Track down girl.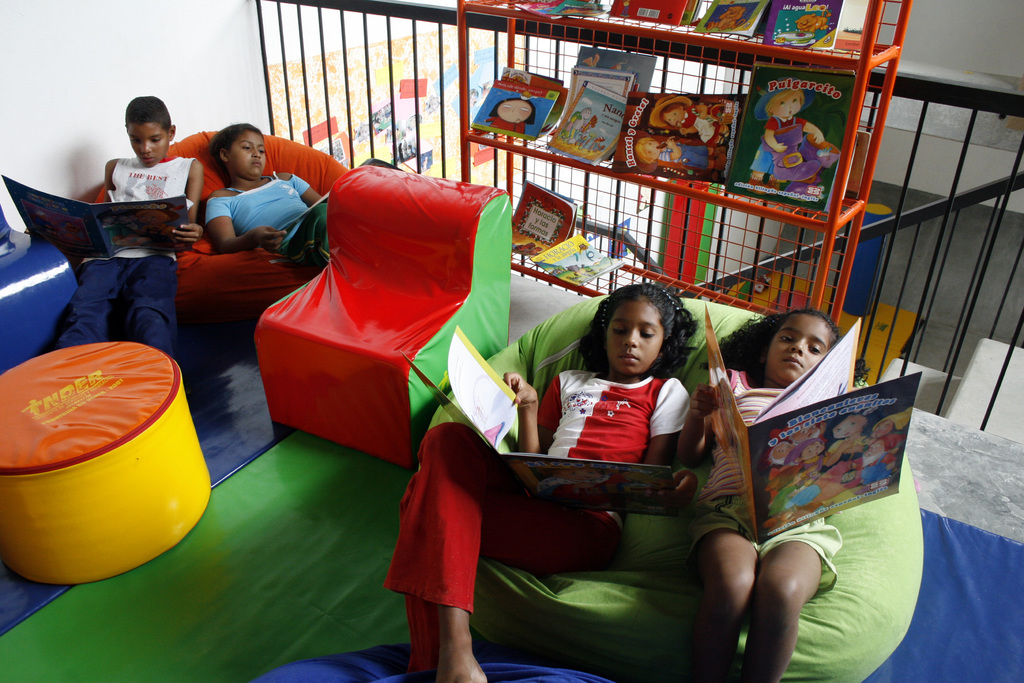
Tracked to 385 280 691 682.
